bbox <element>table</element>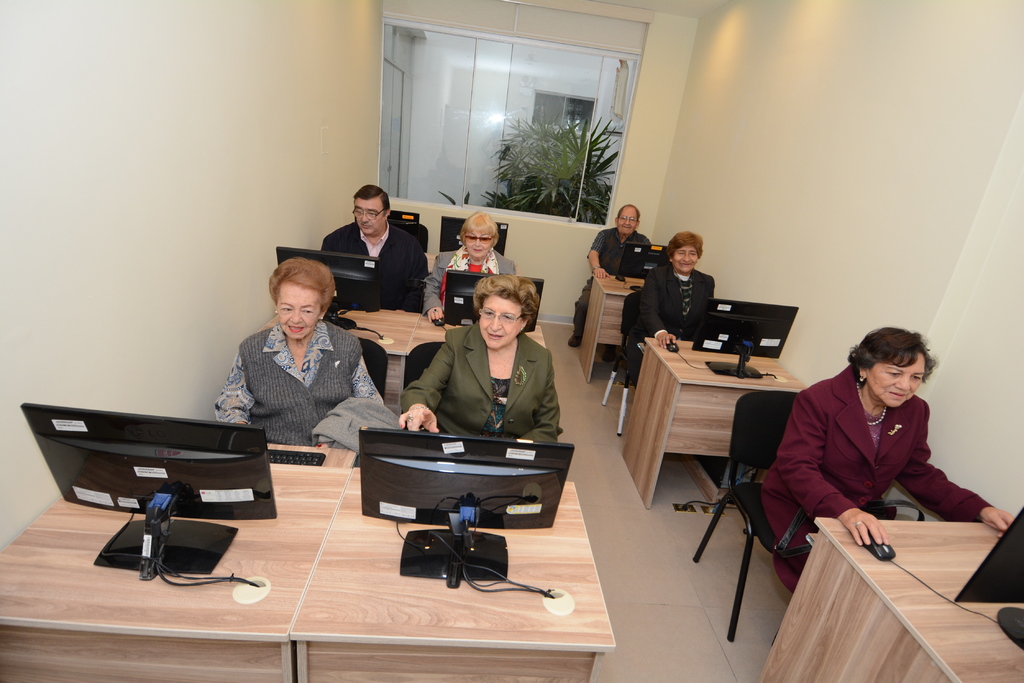
<box>755,490,1017,675</box>
